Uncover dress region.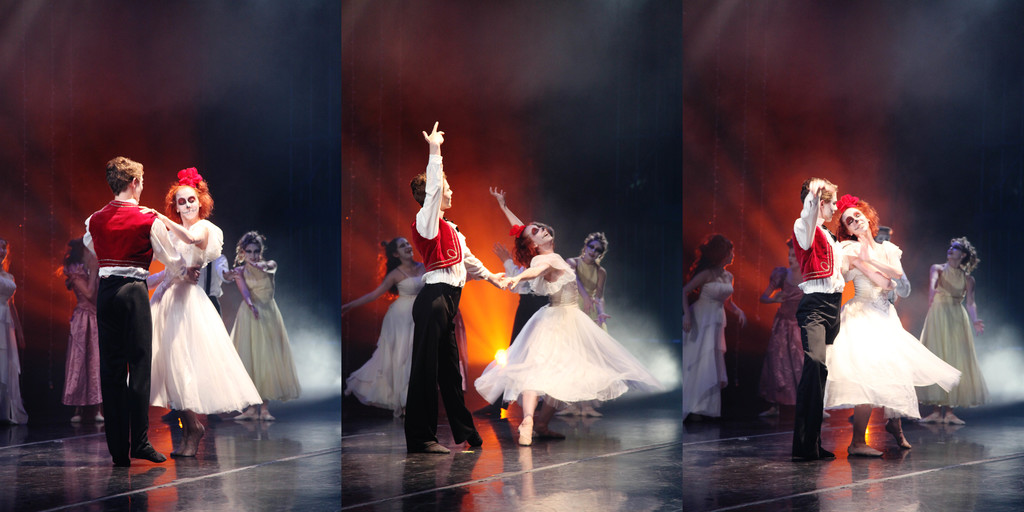
Uncovered: l=468, t=253, r=658, b=406.
